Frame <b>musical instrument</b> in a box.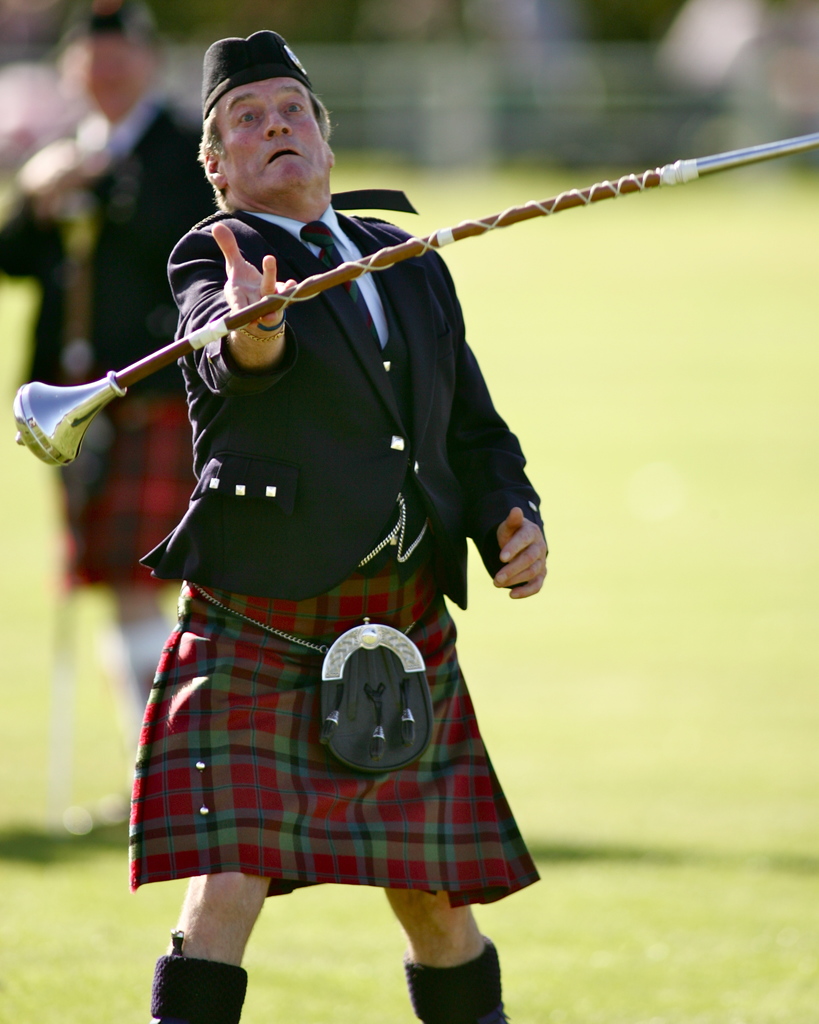
[left=13, top=130, right=818, bottom=468].
